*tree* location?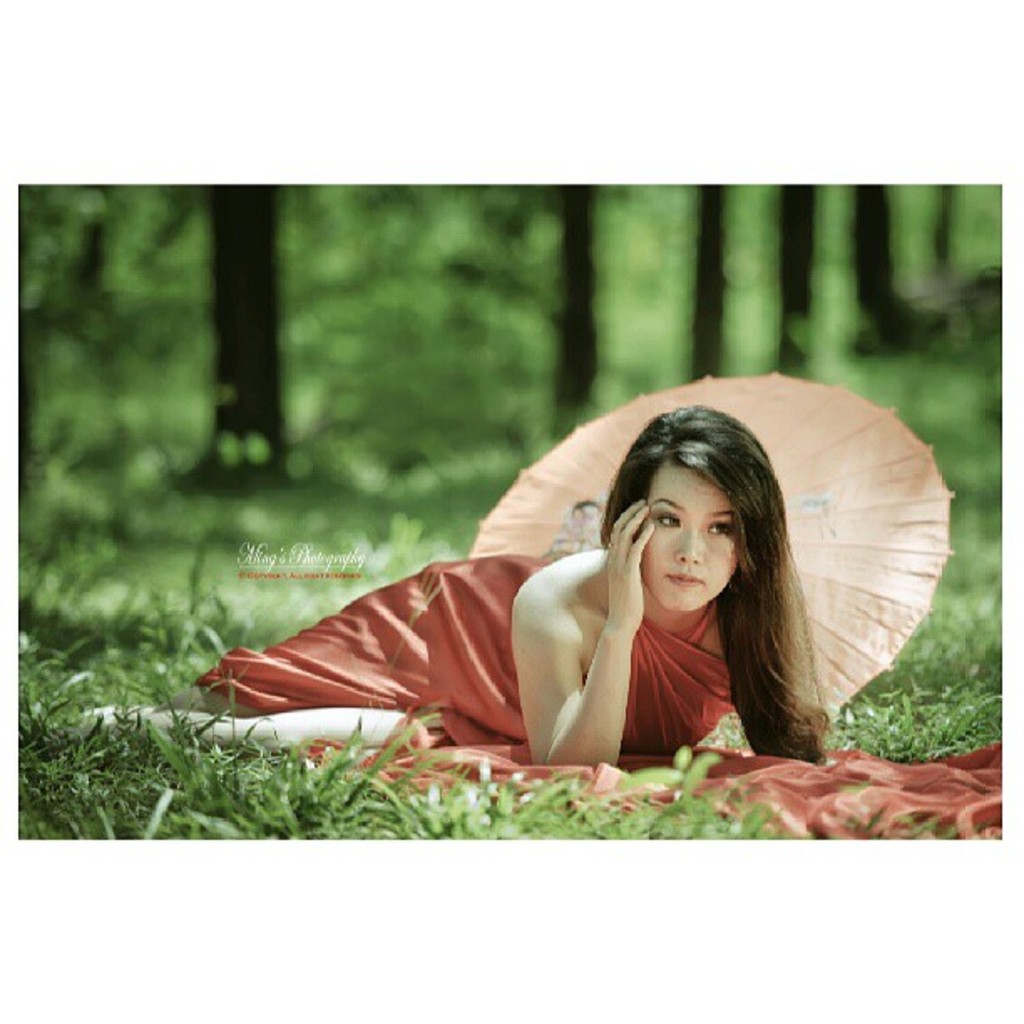
<bbox>783, 181, 818, 370</bbox>
